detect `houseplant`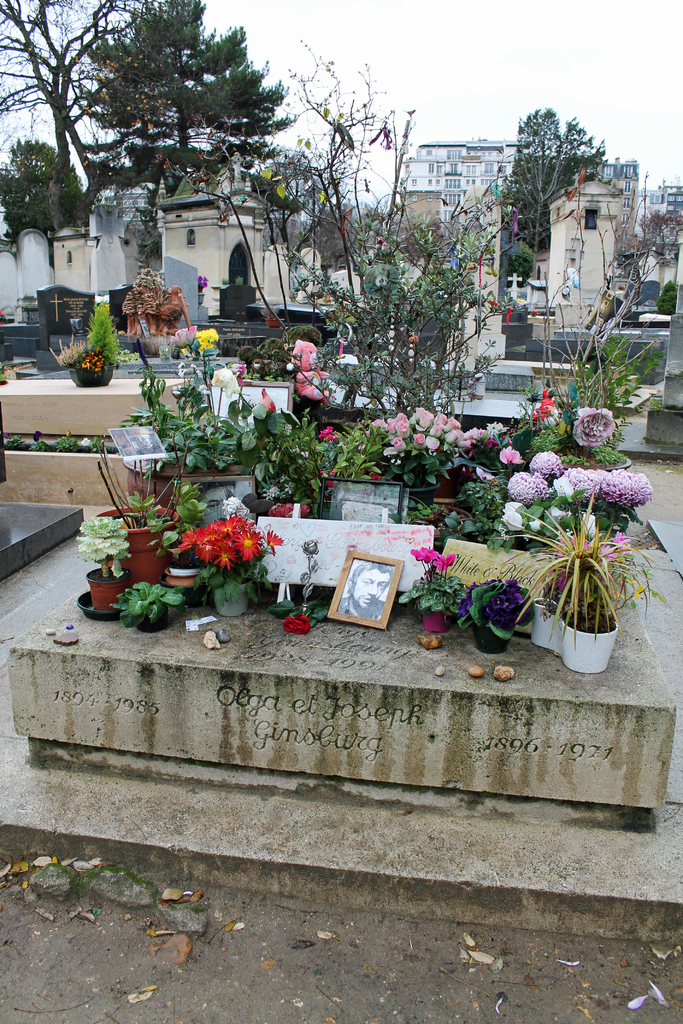
x1=170, y1=389, x2=240, y2=524
